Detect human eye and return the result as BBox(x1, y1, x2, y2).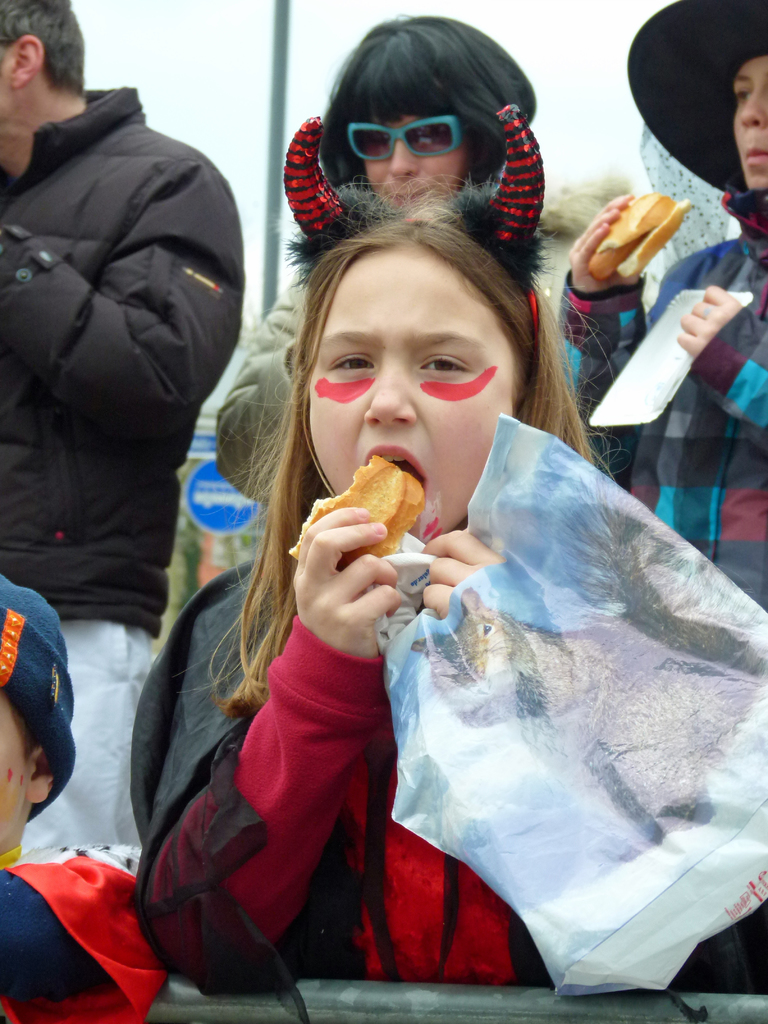
BBox(329, 352, 374, 378).
